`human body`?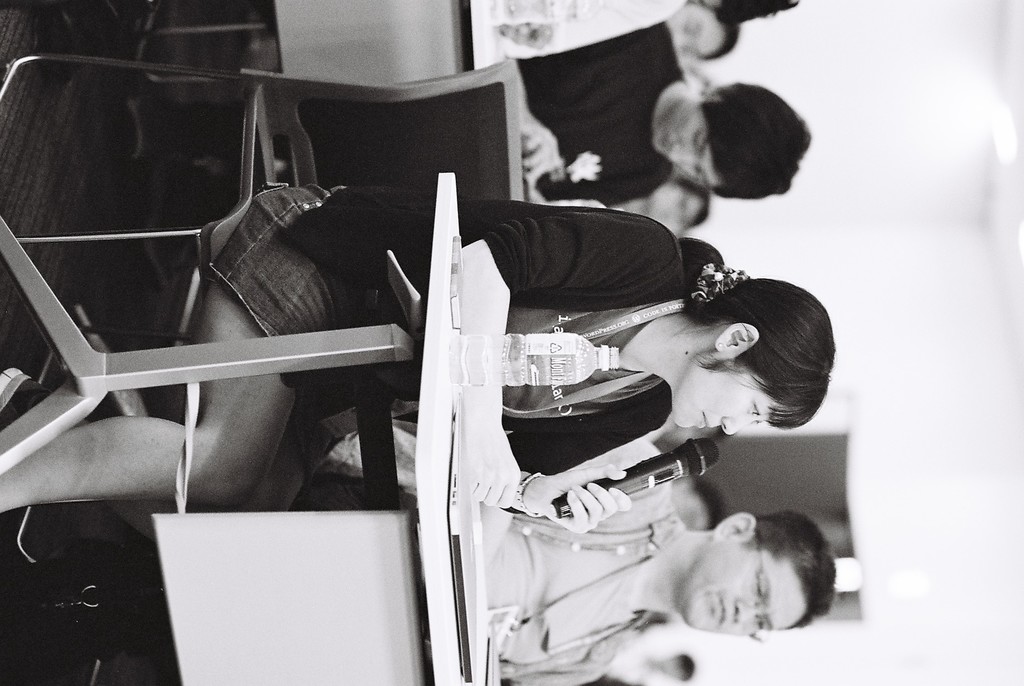
0, 182, 838, 516
